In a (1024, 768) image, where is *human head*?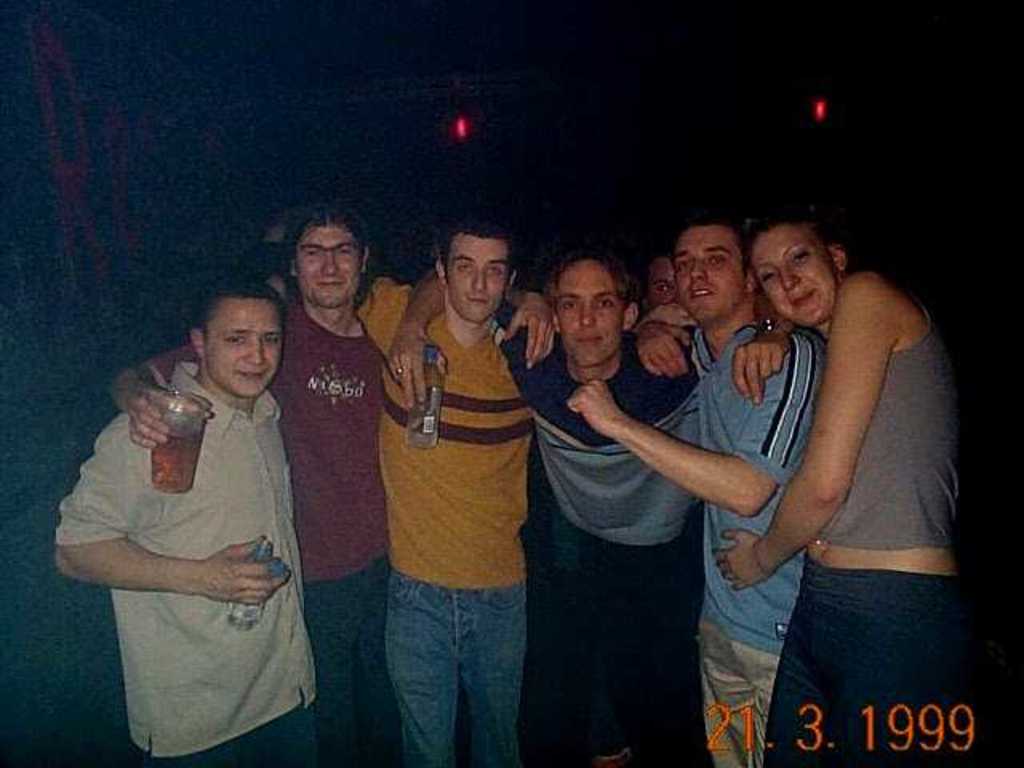
l=174, t=278, r=294, b=402.
